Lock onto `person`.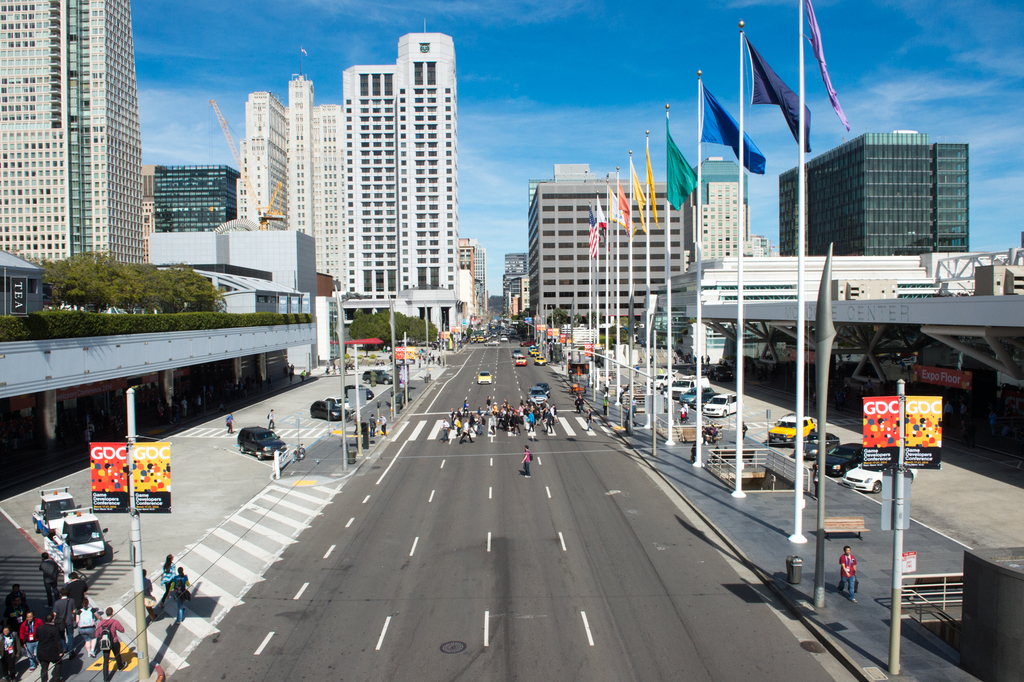
Locked: 587 408 591 425.
